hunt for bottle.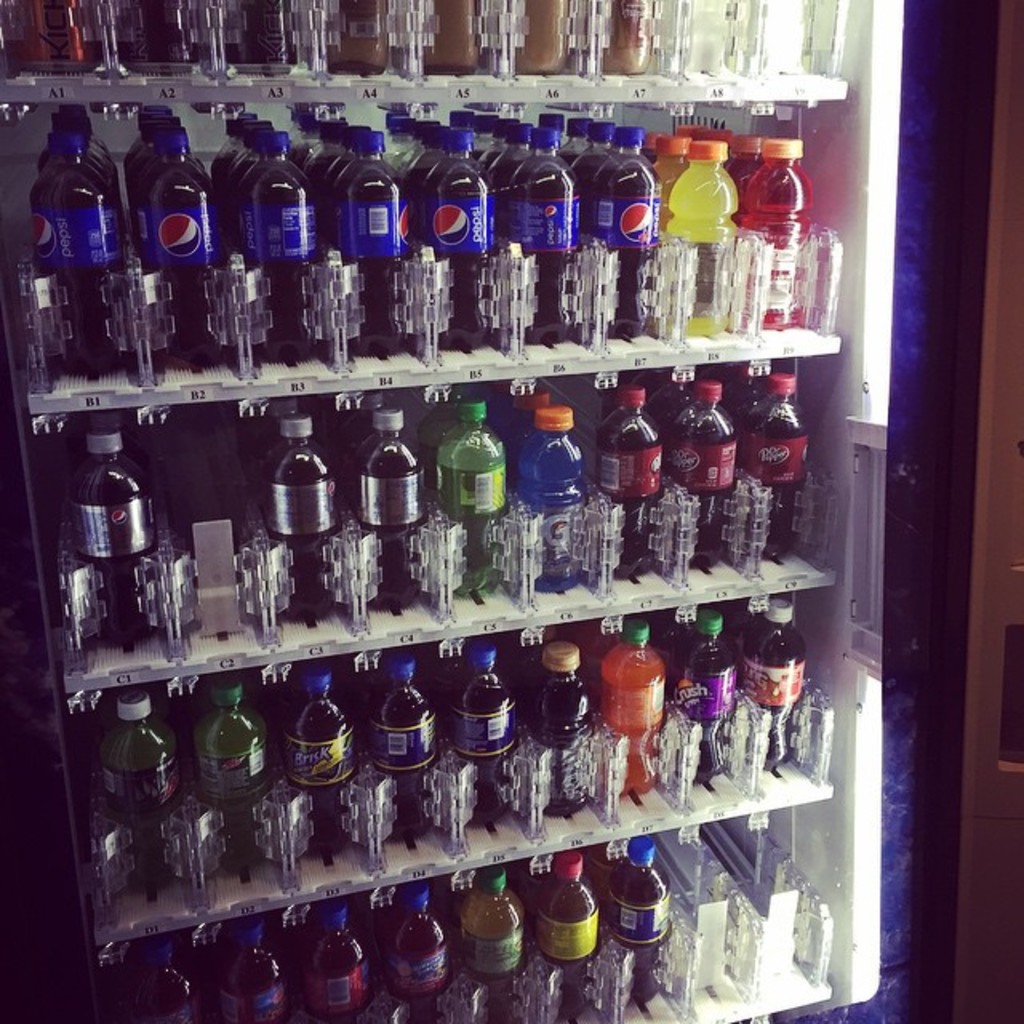
Hunted down at rect(752, 589, 794, 763).
